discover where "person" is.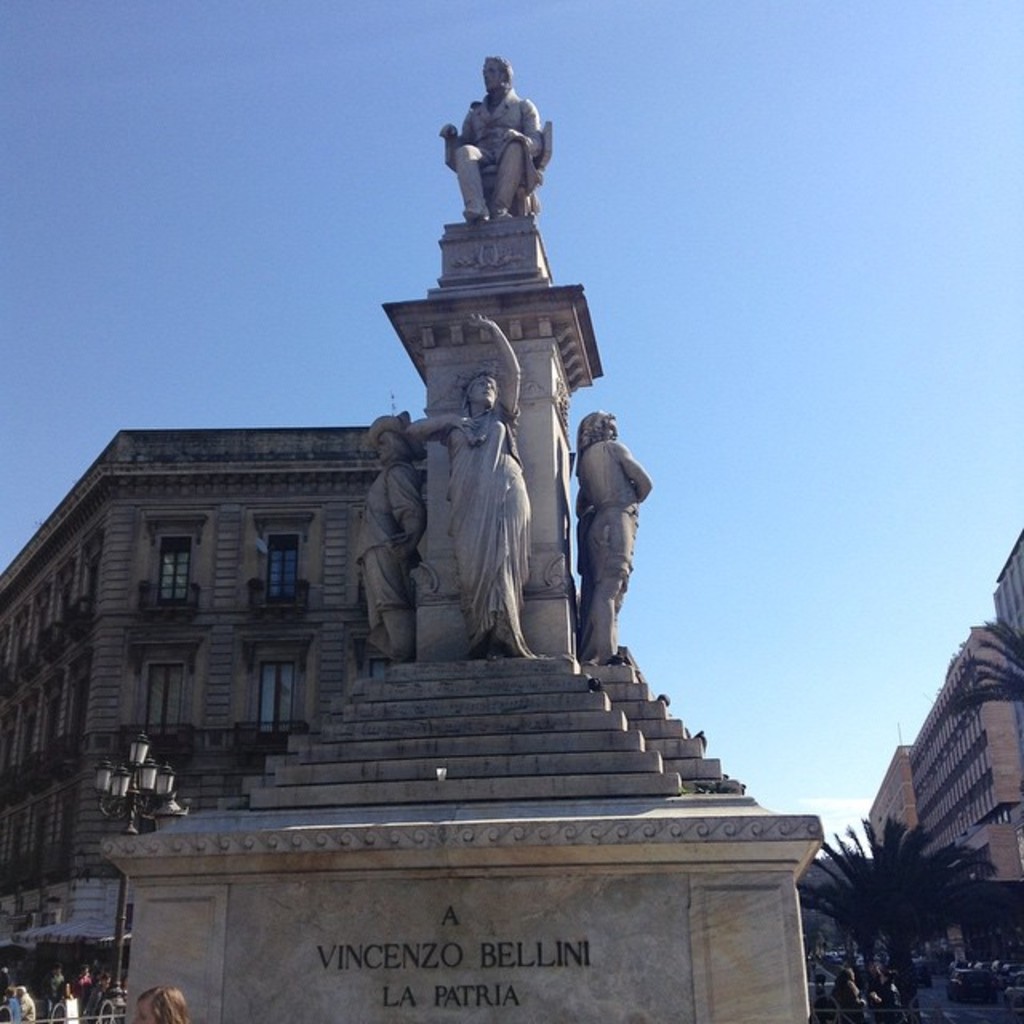
Discovered at box=[405, 312, 531, 662].
